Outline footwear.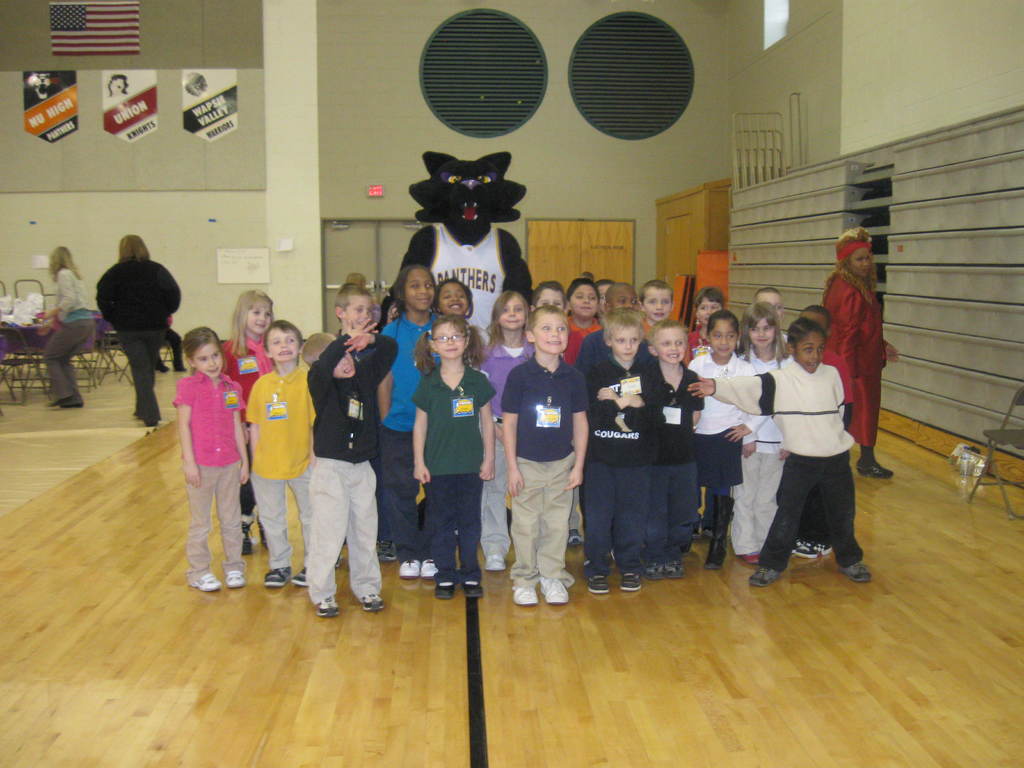
Outline: BBox(668, 557, 685, 582).
